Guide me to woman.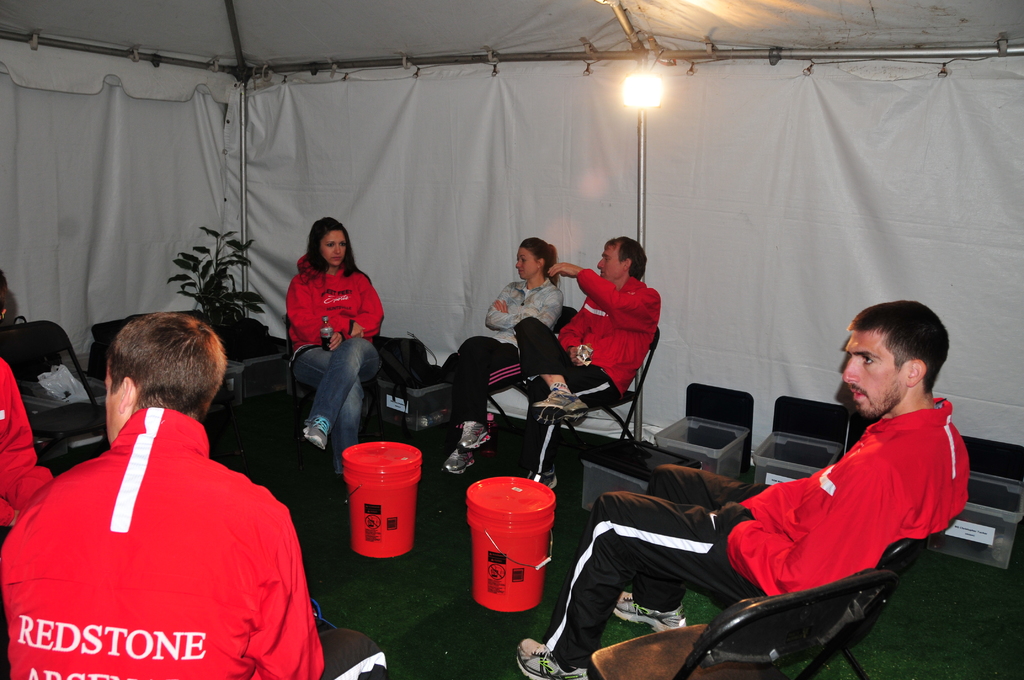
Guidance: rect(291, 215, 380, 458).
